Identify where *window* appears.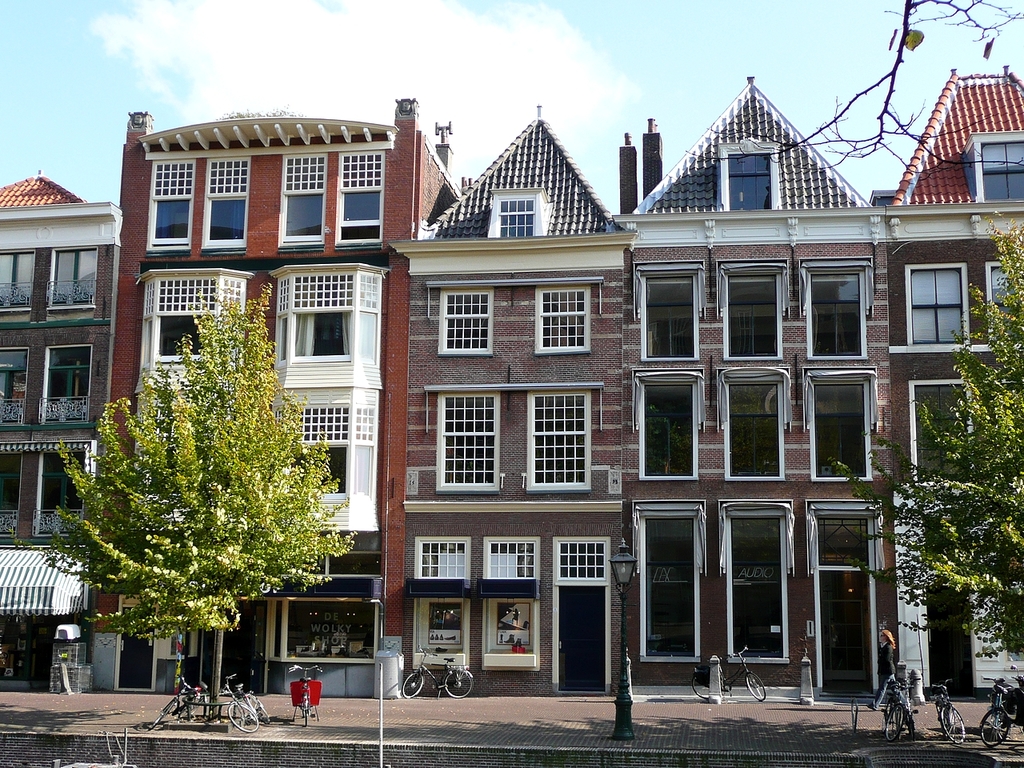
Appears at select_region(721, 254, 795, 360).
